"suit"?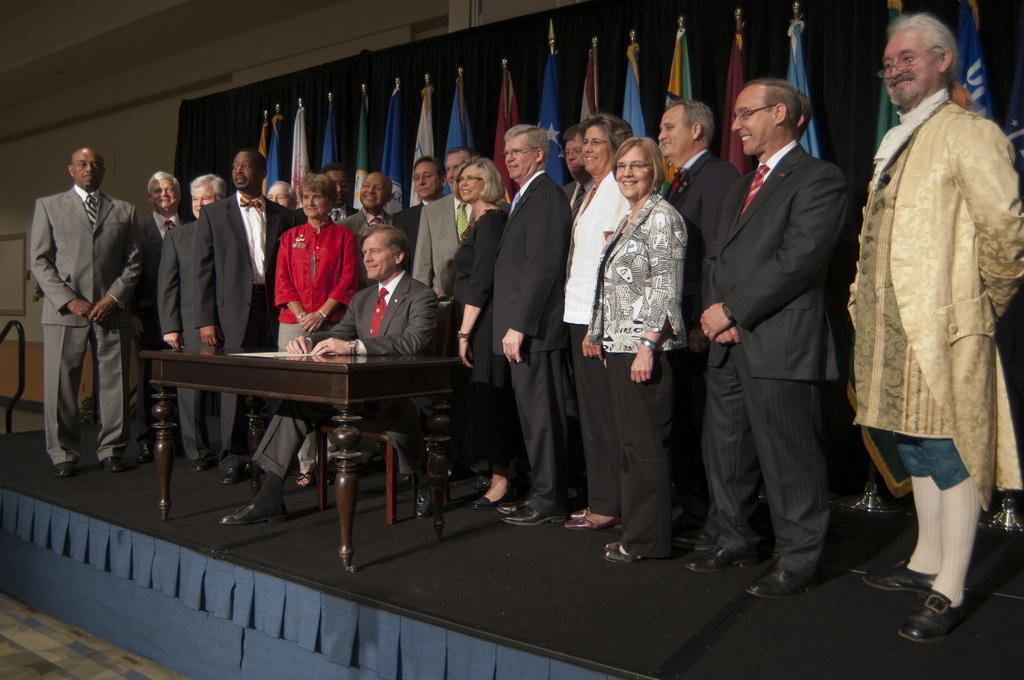
Rect(411, 194, 512, 457)
